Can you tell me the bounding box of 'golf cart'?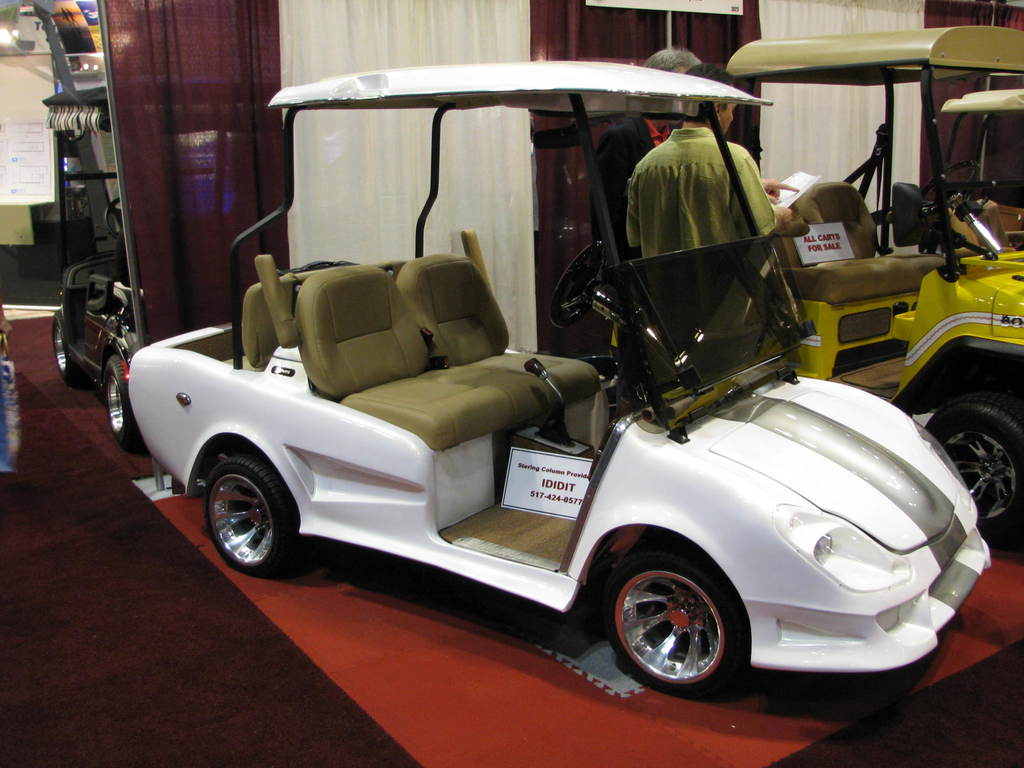
bbox(726, 25, 1023, 550).
